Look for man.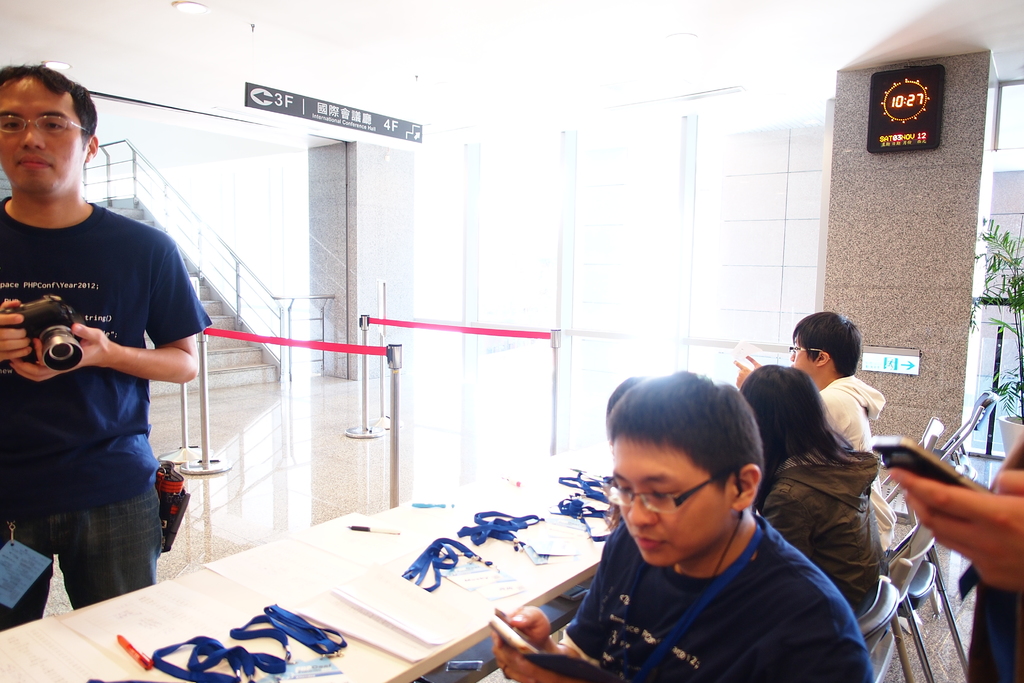
Found: <box>888,432,1023,682</box>.
